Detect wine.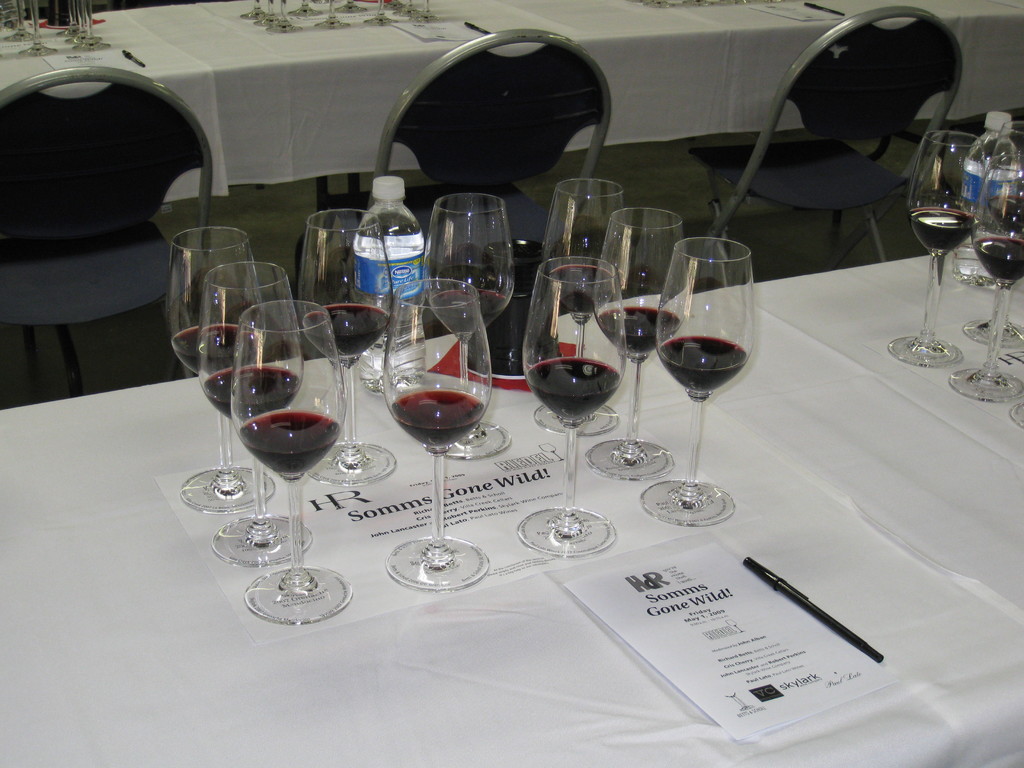
Detected at pyautogui.locateOnScreen(527, 357, 620, 420).
